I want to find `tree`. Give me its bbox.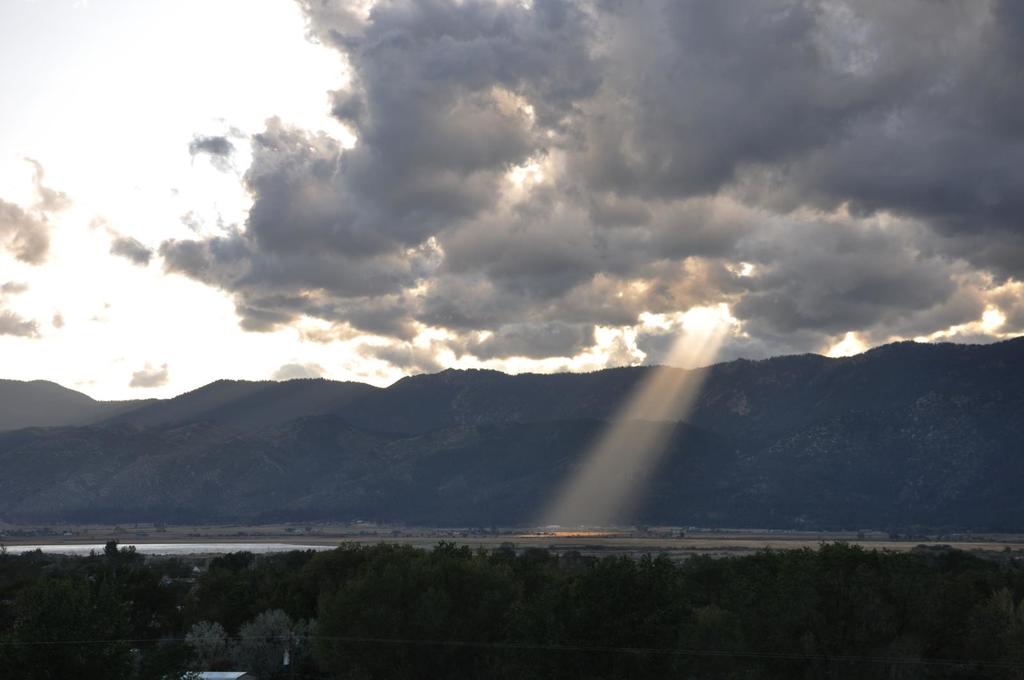
region(175, 628, 229, 679).
